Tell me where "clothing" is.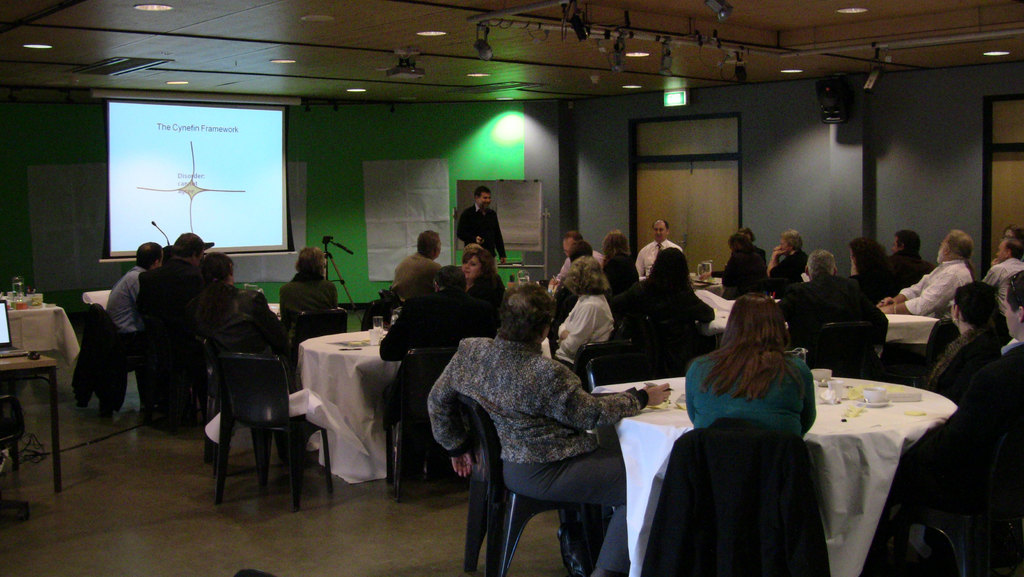
"clothing" is at Rect(722, 234, 762, 301).
